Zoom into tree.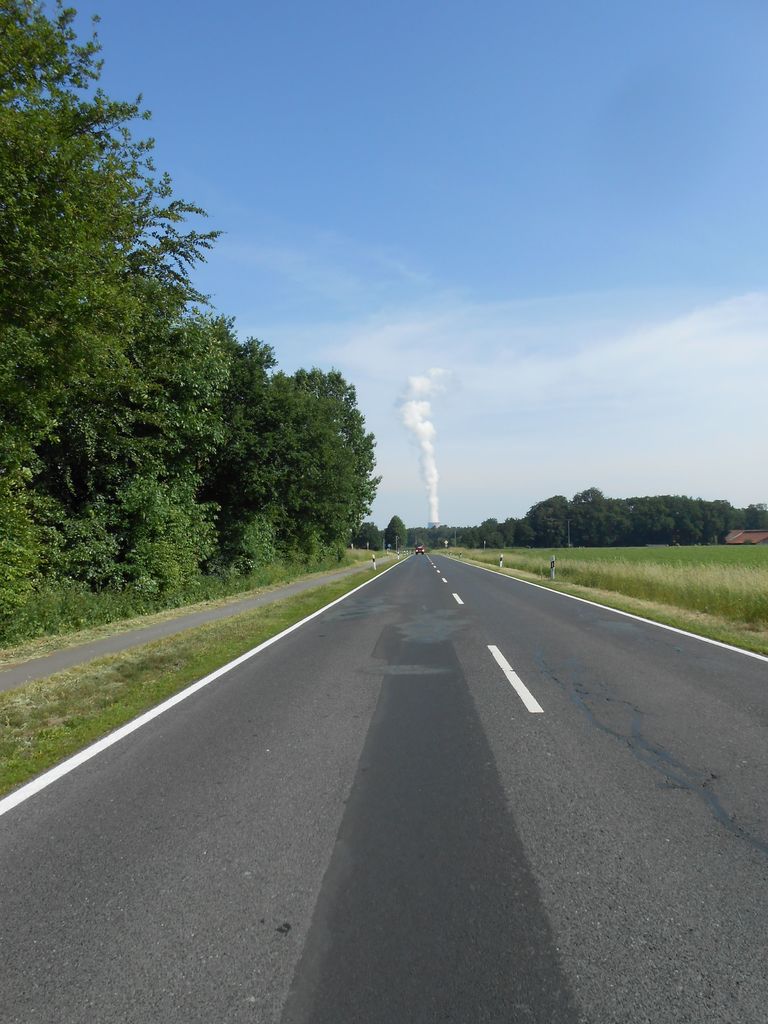
Zoom target: select_region(580, 500, 633, 544).
